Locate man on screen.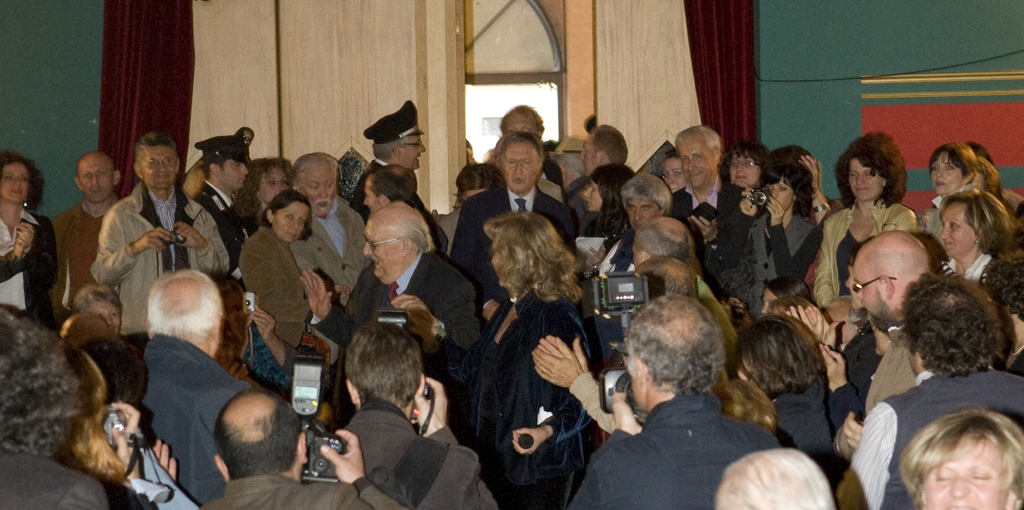
On screen at crop(837, 228, 938, 471).
